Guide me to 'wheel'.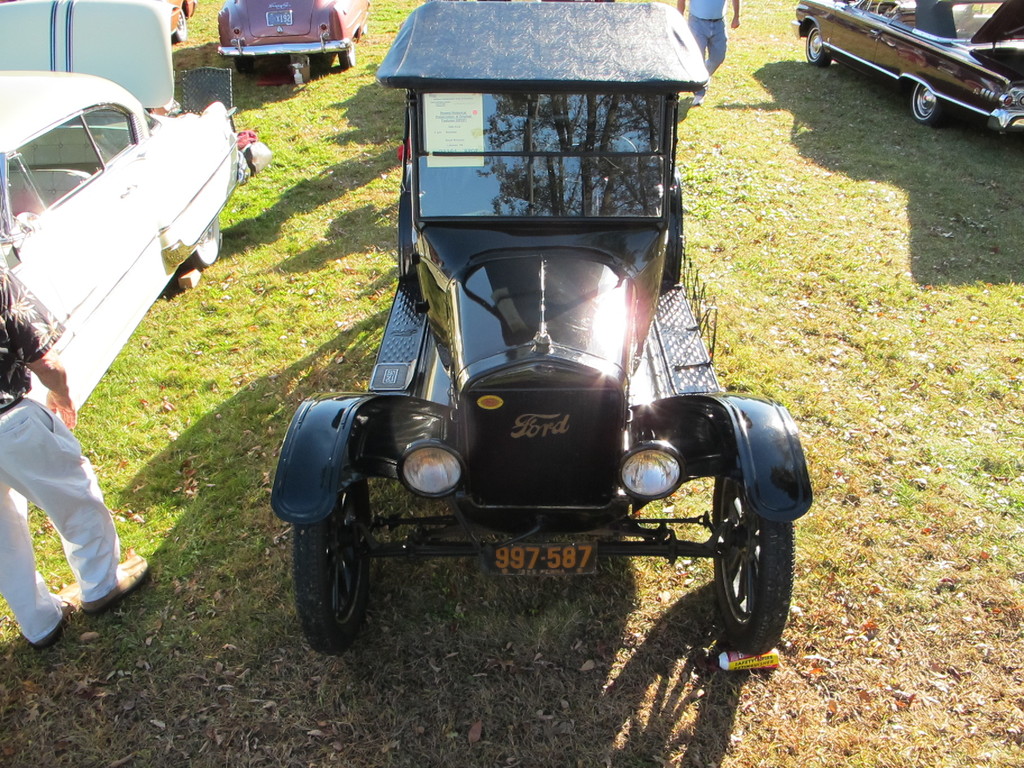
Guidance: 339,45,354,68.
